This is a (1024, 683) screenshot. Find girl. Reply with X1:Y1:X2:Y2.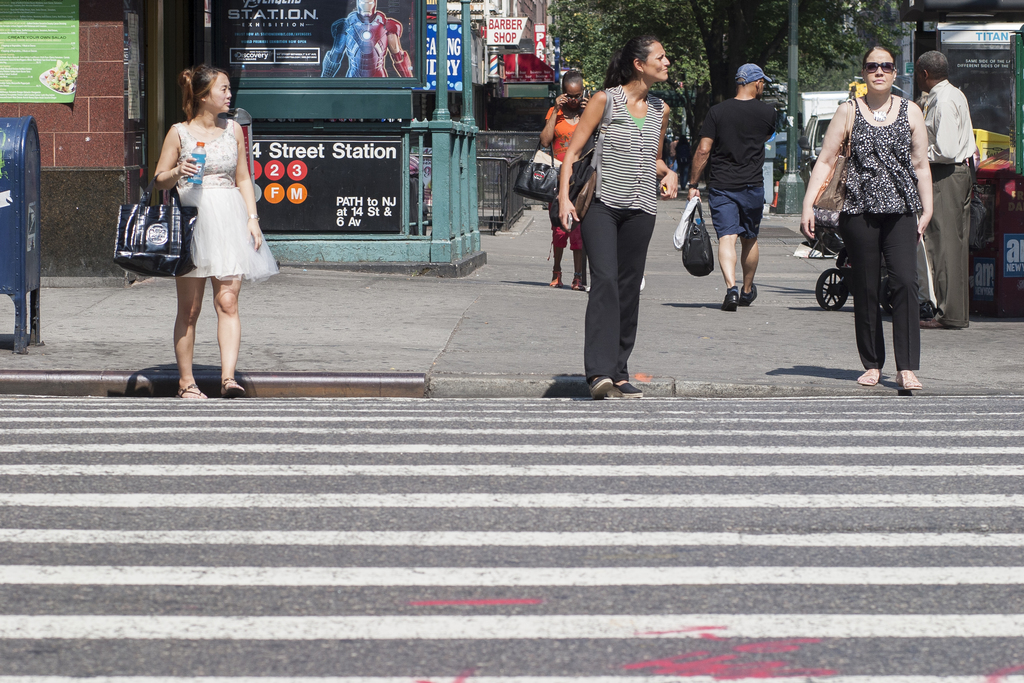
797:45:935:390.
